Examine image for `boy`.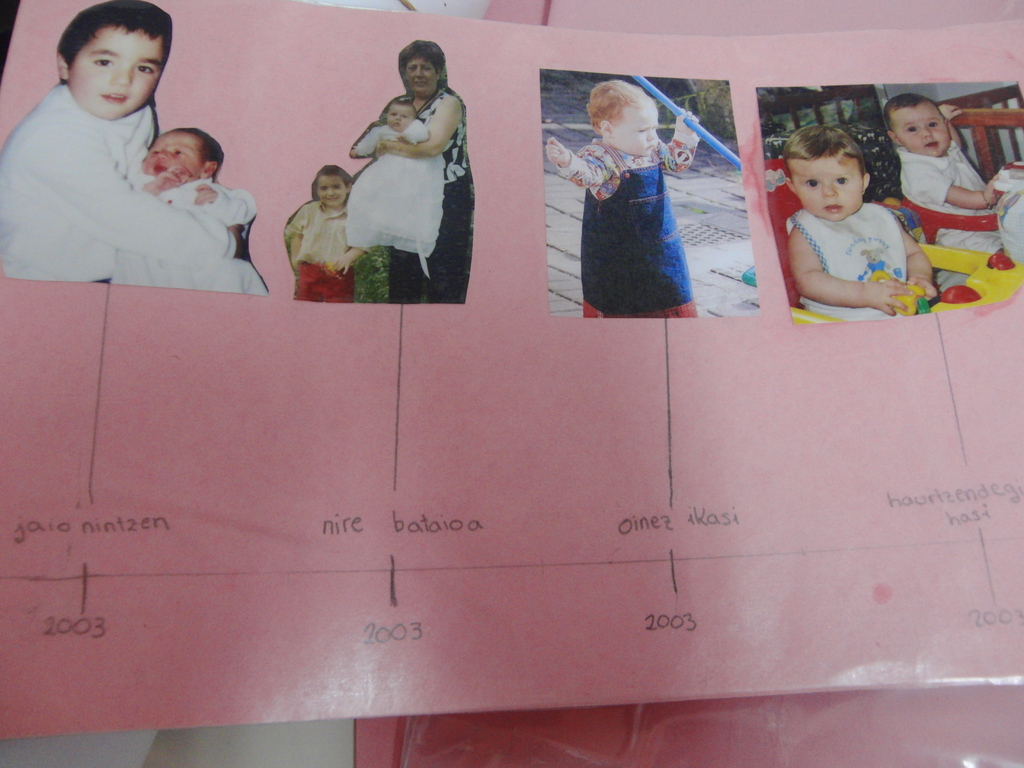
Examination result: left=285, top=166, right=366, bottom=301.
